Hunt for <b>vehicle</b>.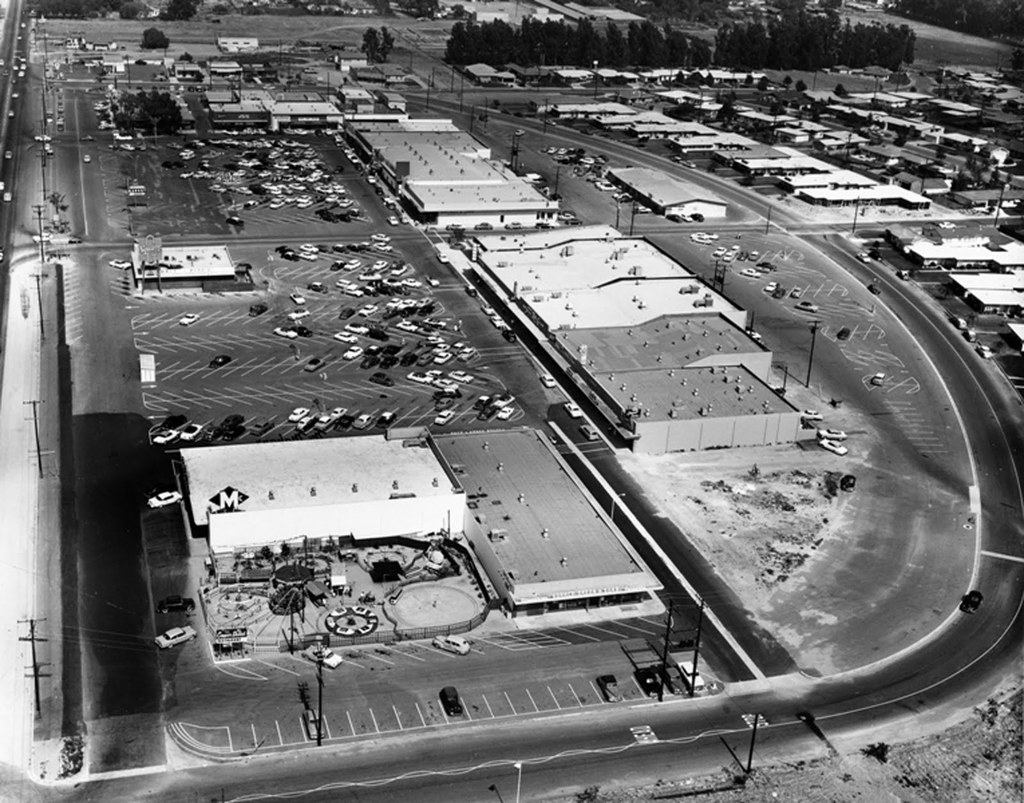
Hunted down at Rect(793, 300, 815, 310).
